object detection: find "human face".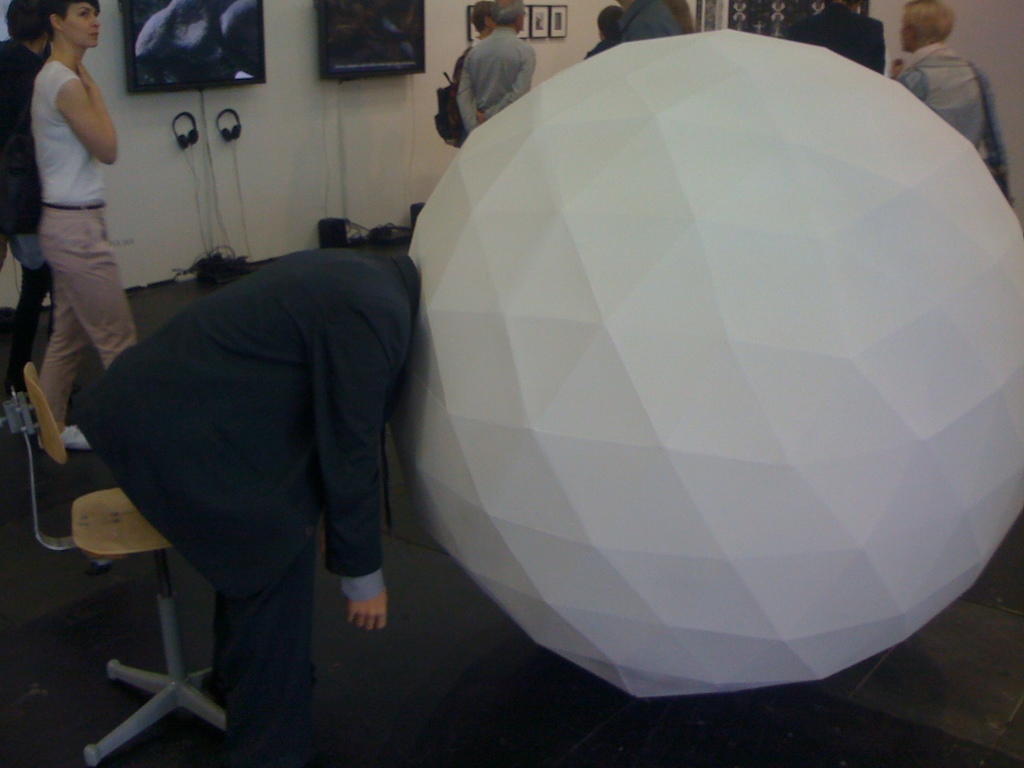
(left=58, top=0, right=100, bottom=46).
